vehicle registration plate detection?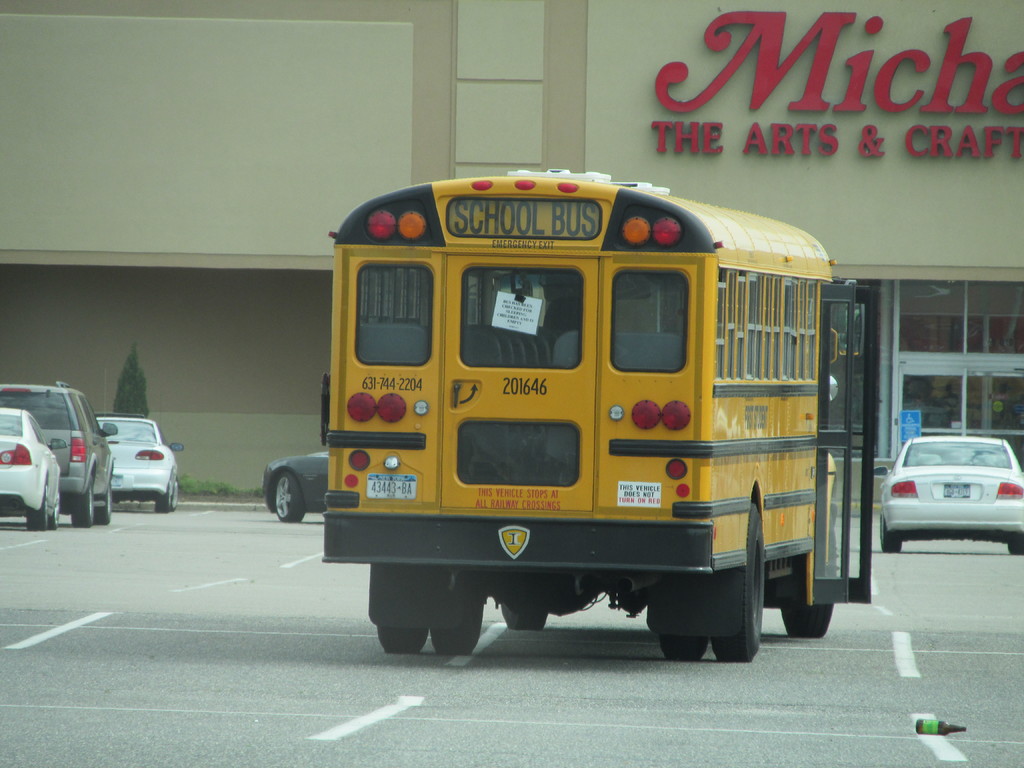
941 484 970 497
